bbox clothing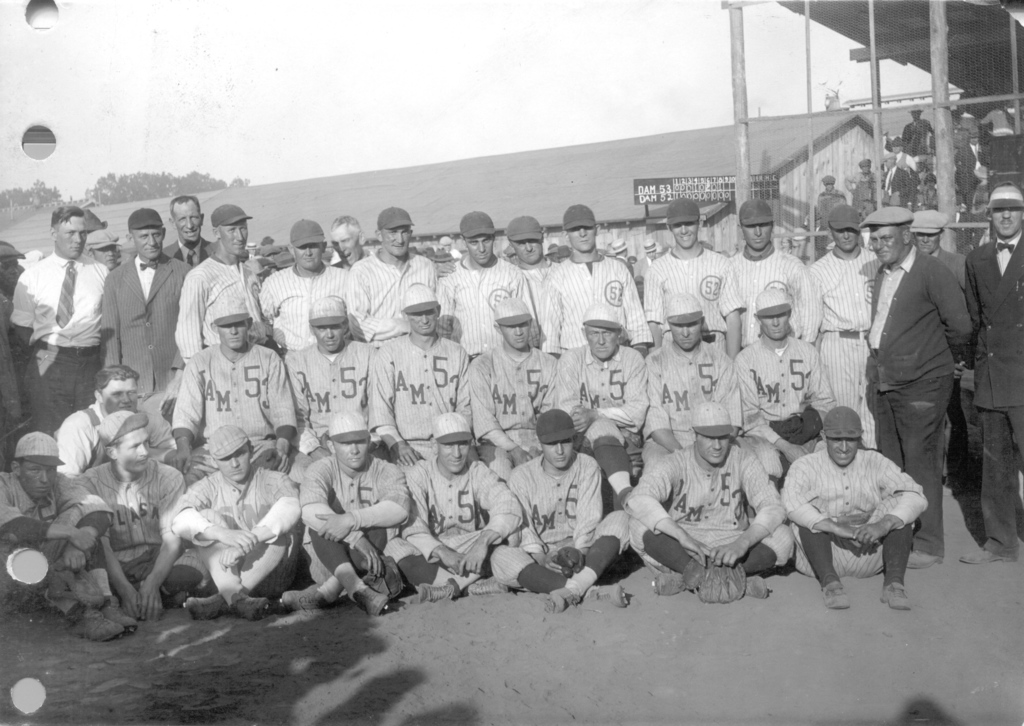
rect(799, 243, 886, 449)
